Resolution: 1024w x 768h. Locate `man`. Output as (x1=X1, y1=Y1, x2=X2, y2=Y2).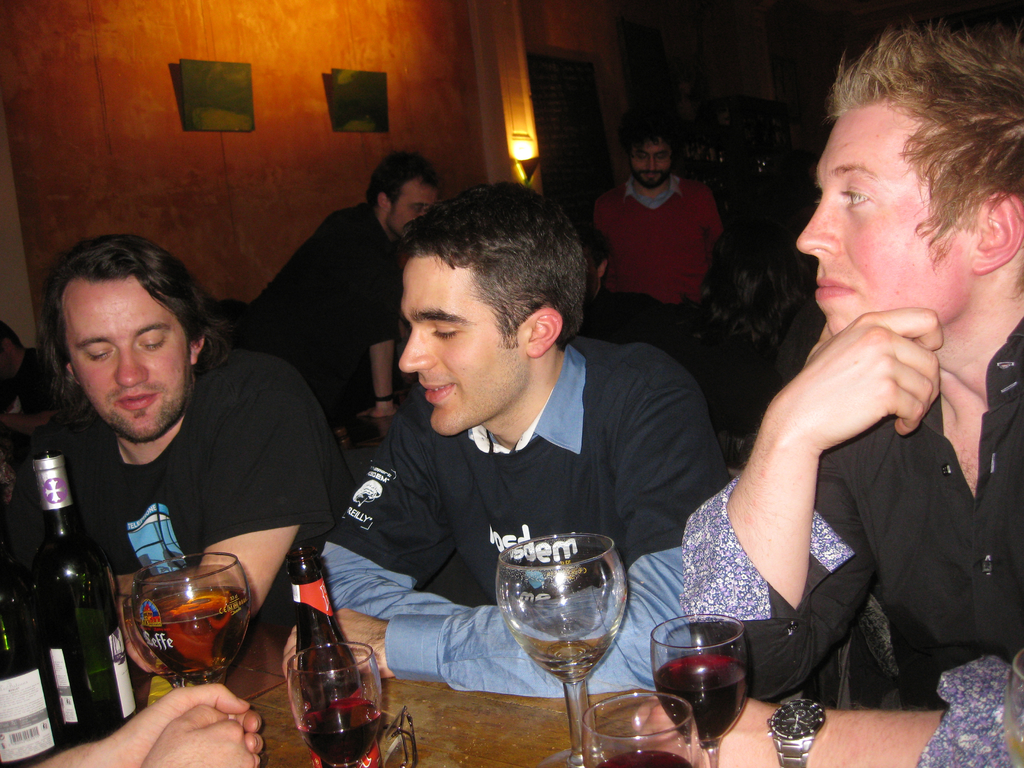
(x1=242, y1=154, x2=444, y2=412).
